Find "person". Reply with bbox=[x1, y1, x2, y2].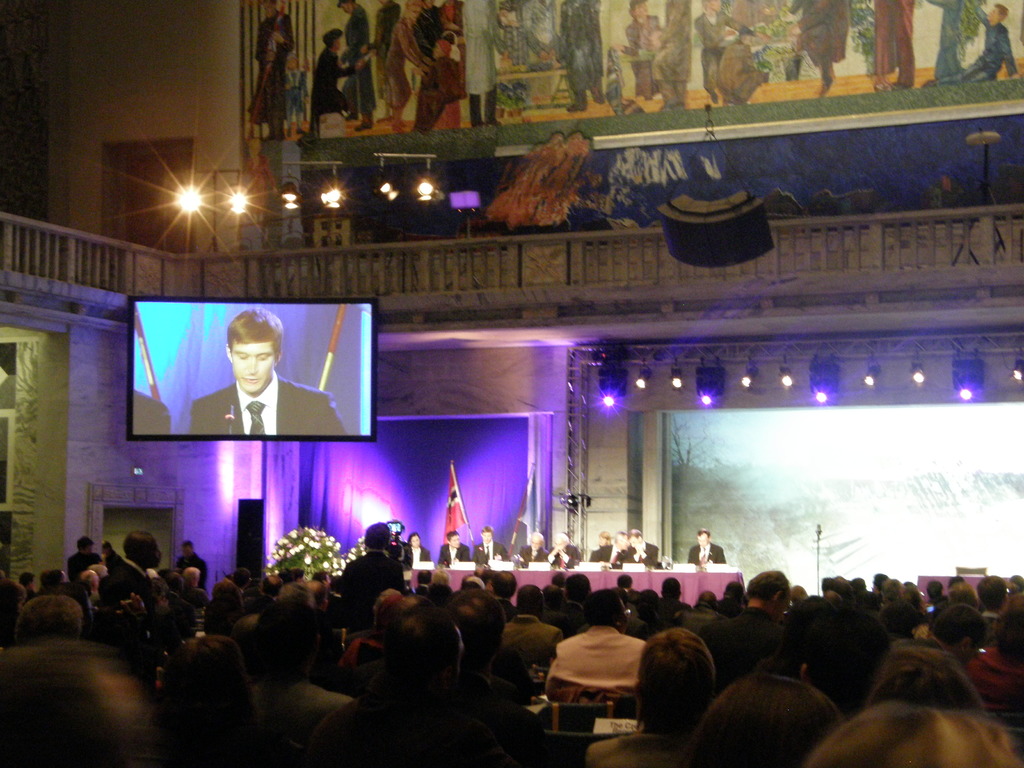
bbox=[479, 525, 505, 563].
